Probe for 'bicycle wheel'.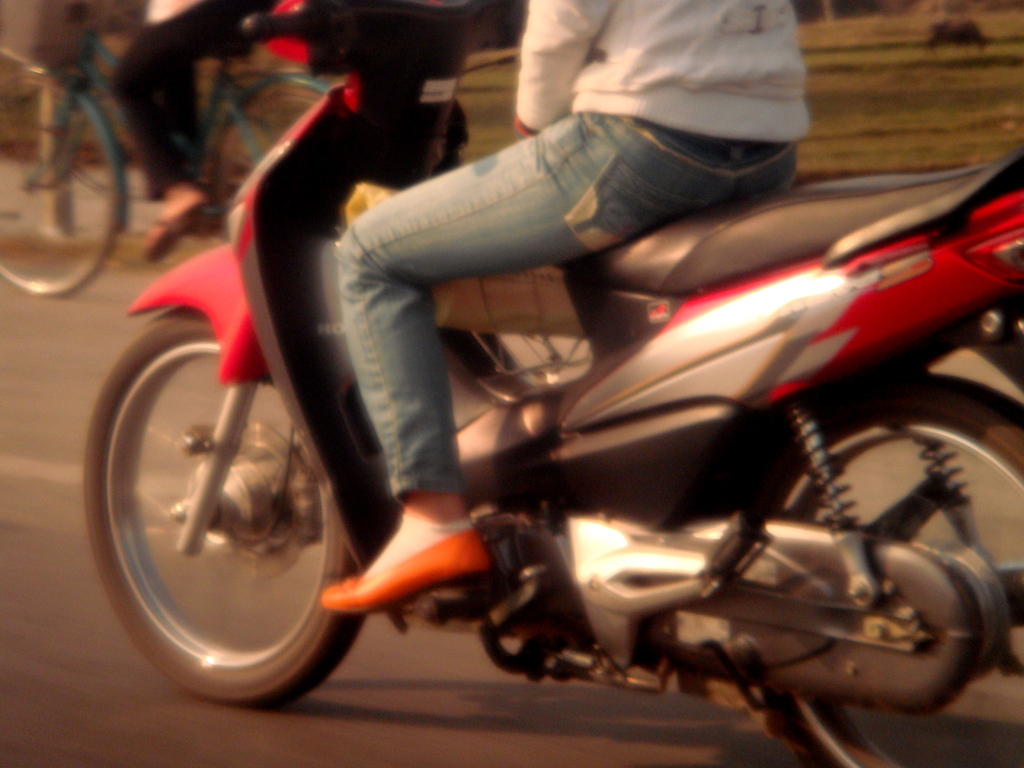
Probe result: (x1=90, y1=291, x2=384, y2=698).
